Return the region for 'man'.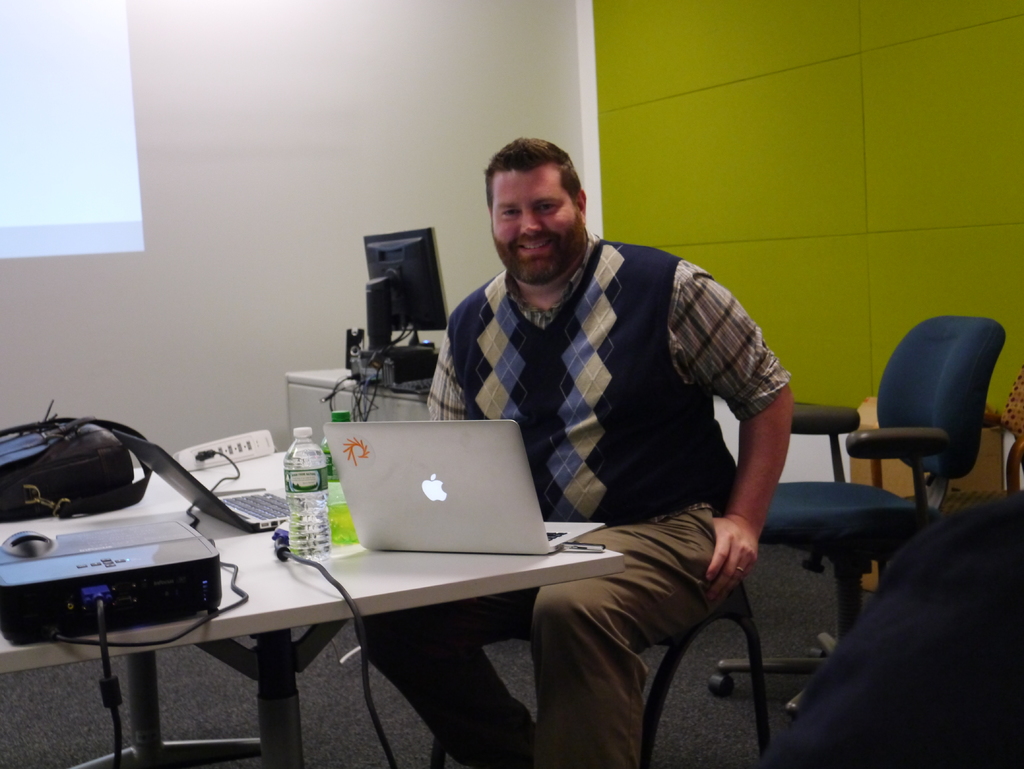
rect(306, 127, 790, 717).
